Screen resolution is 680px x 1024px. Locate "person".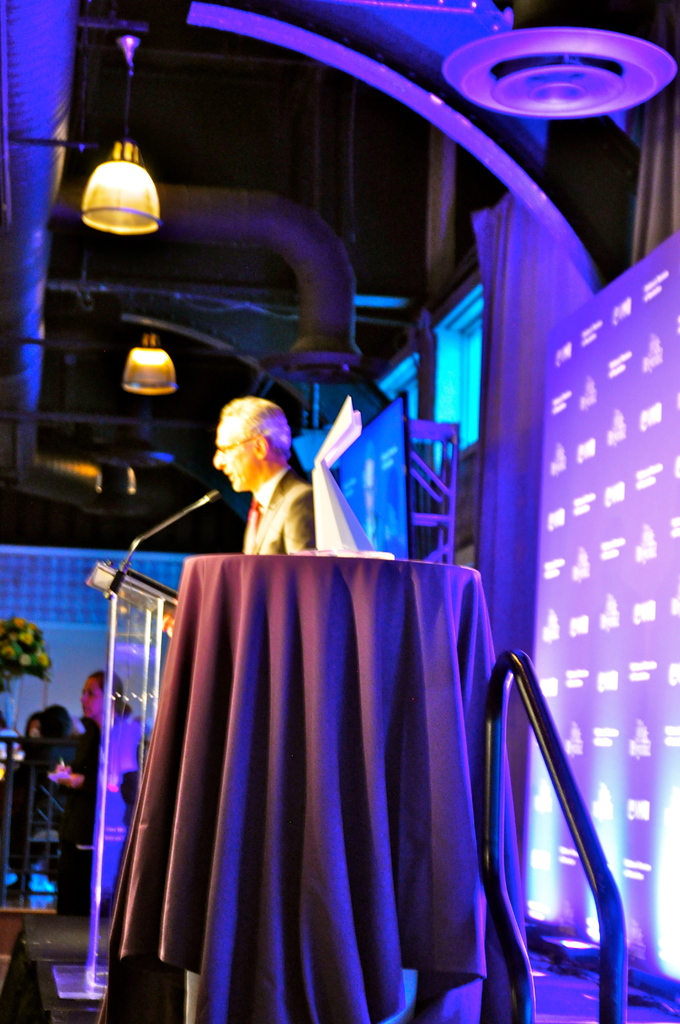
bbox=[85, 657, 140, 803].
